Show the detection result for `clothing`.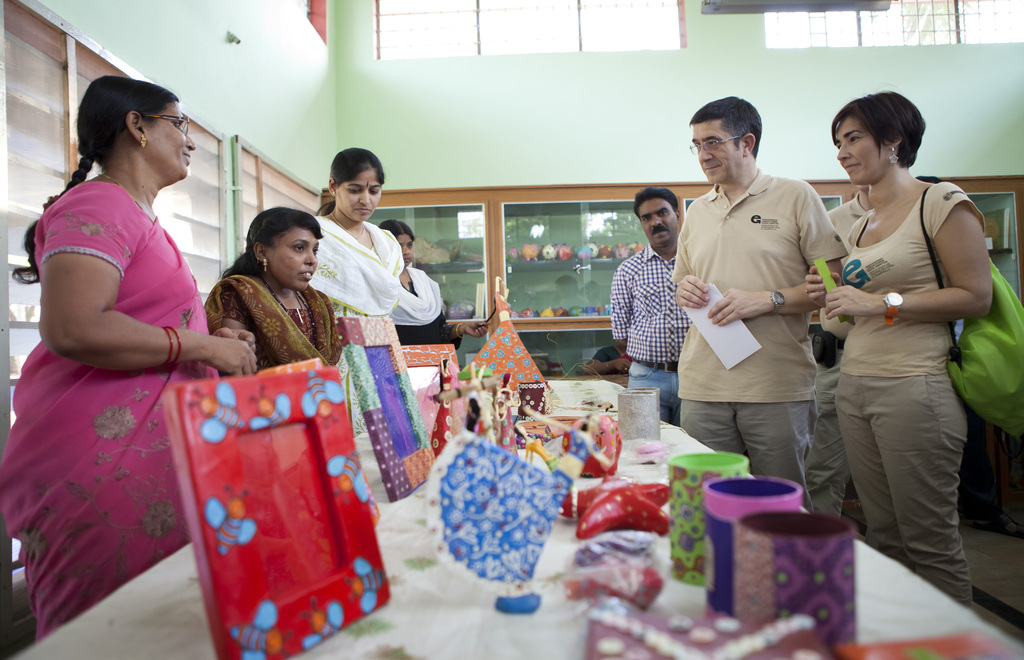
bbox(0, 182, 221, 639).
